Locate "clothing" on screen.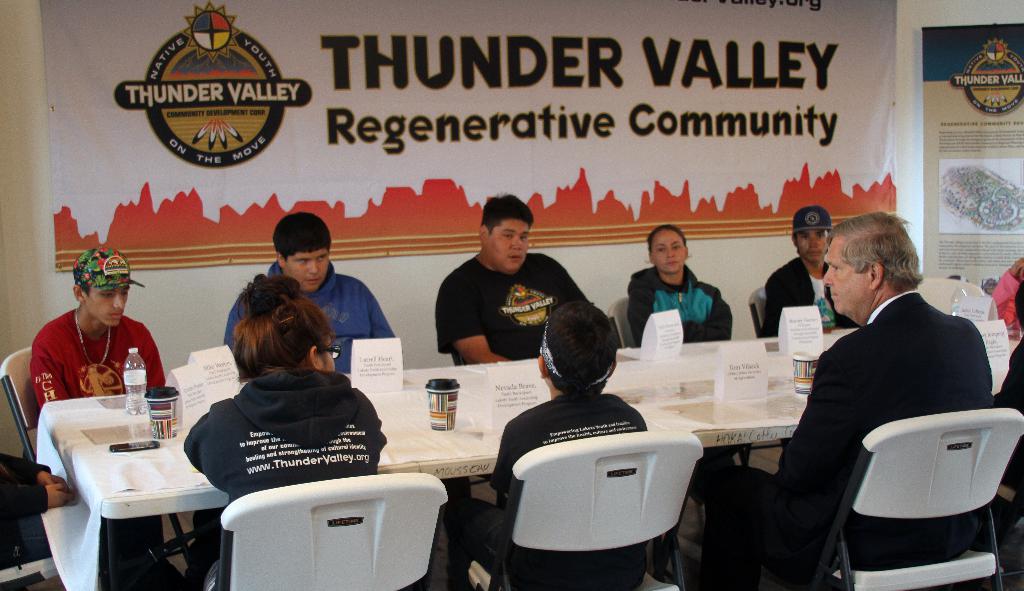
On screen at <bbox>182, 368, 398, 511</bbox>.
